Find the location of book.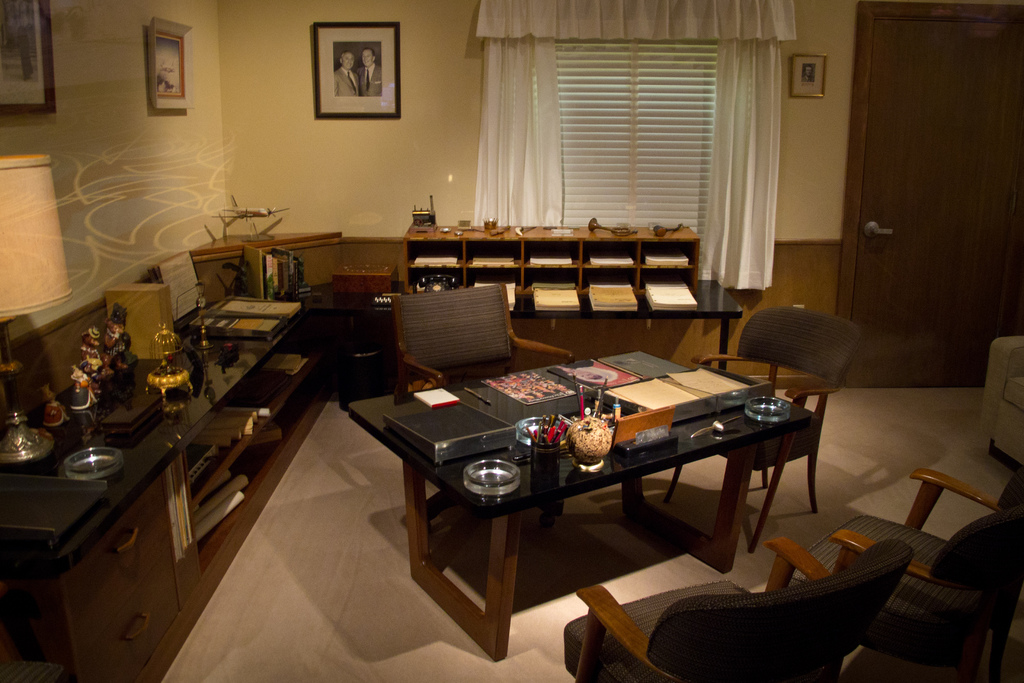
Location: l=556, t=358, r=640, b=391.
